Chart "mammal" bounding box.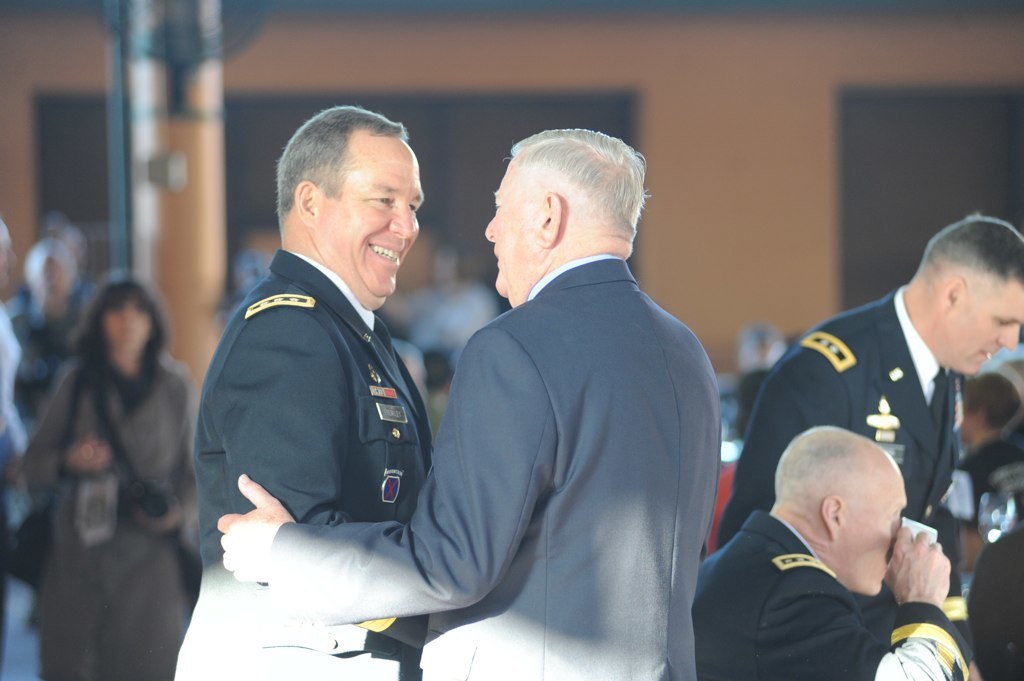
Charted: <region>21, 281, 203, 680</region>.
